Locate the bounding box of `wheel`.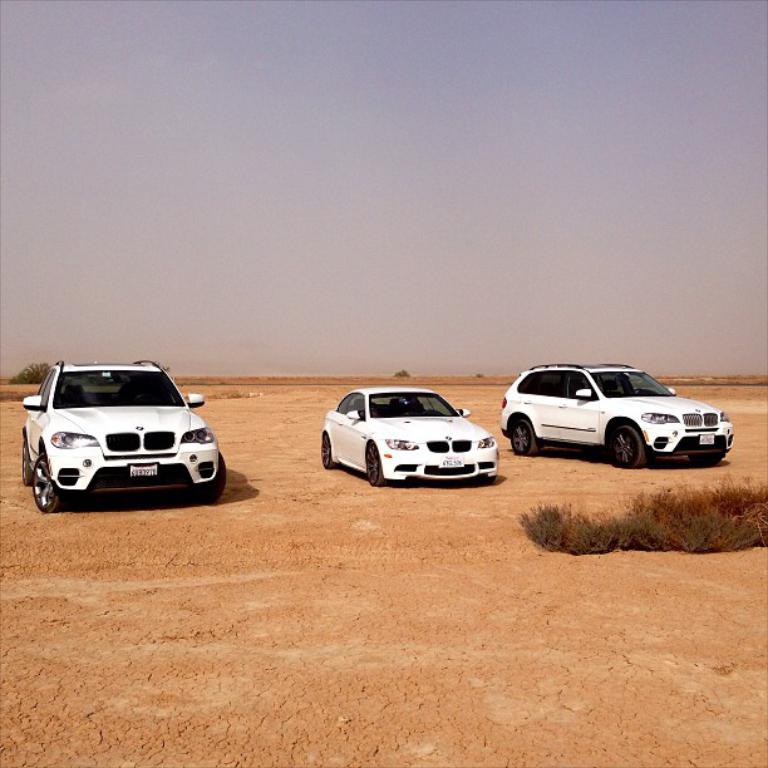
Bounding box: [482, 452, 501, 486].
